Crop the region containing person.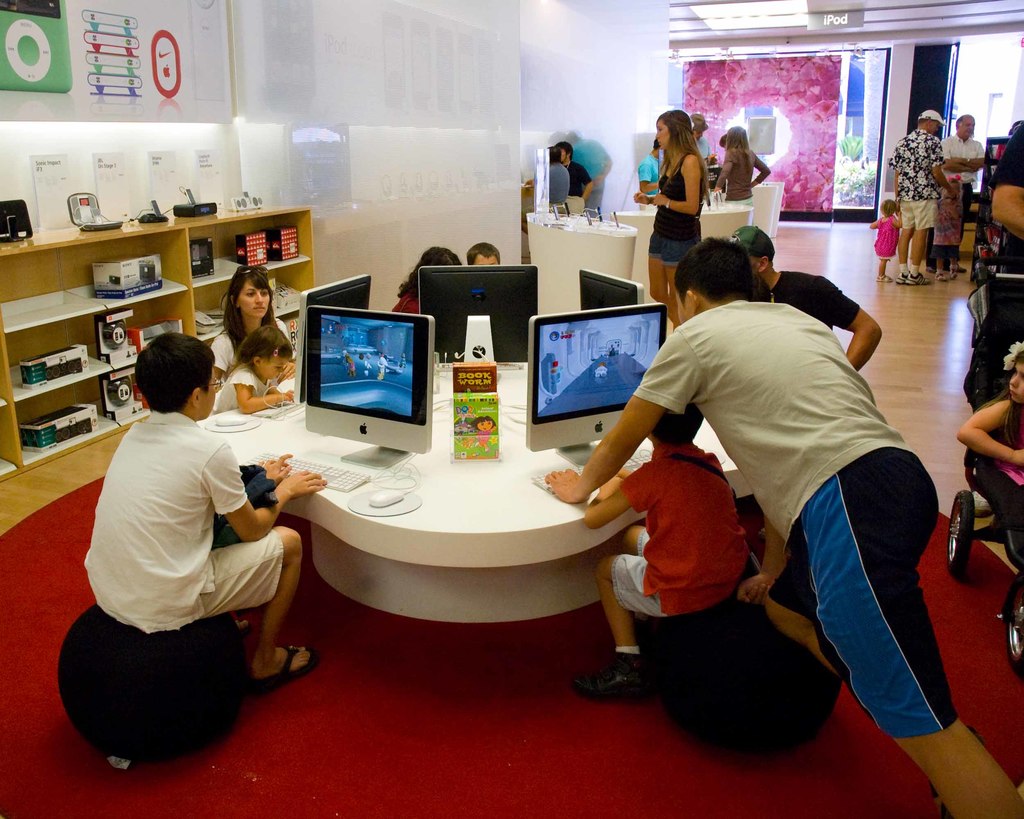
Crop region: [208,266,291,402].
